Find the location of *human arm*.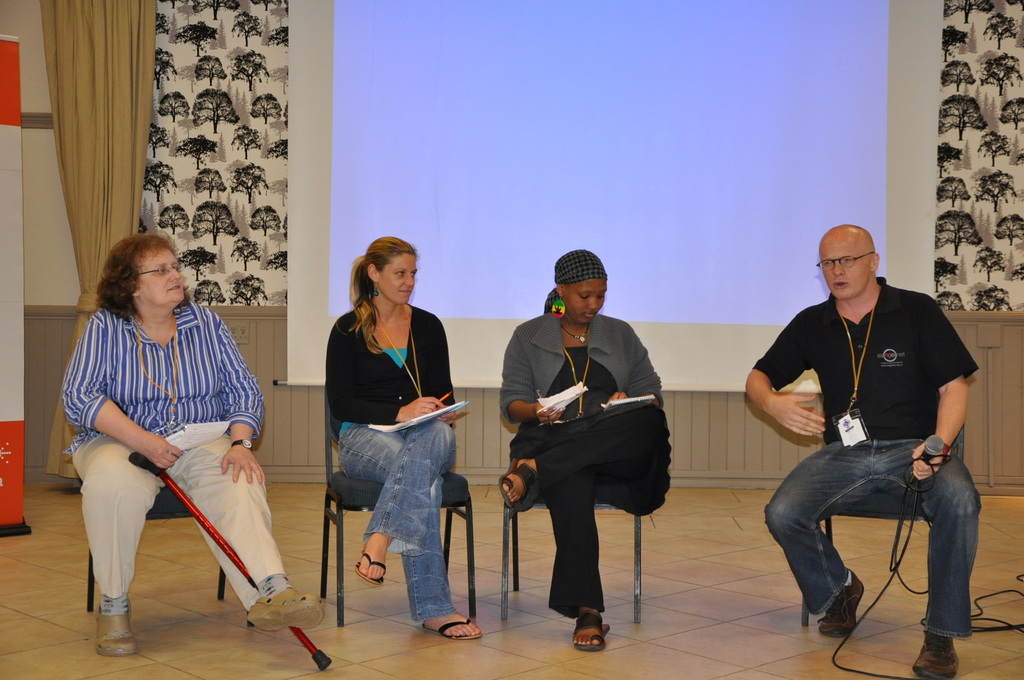
Location: [212,307,269,487].
